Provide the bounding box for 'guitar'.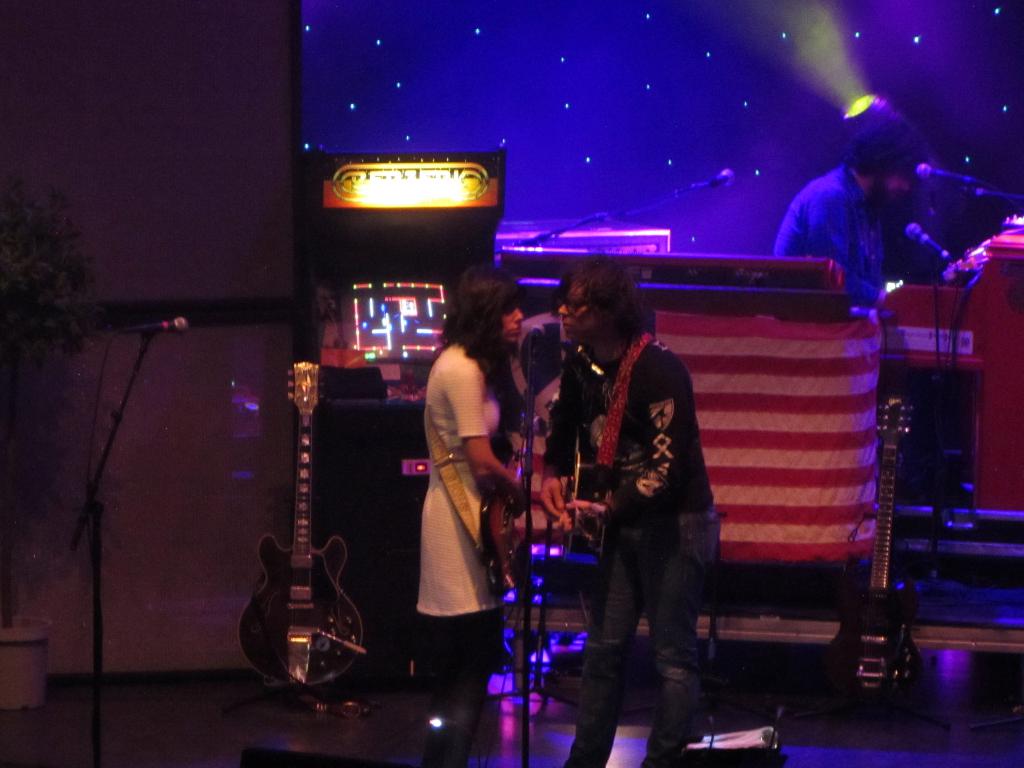
select_region(481, 451, 527, 598).
